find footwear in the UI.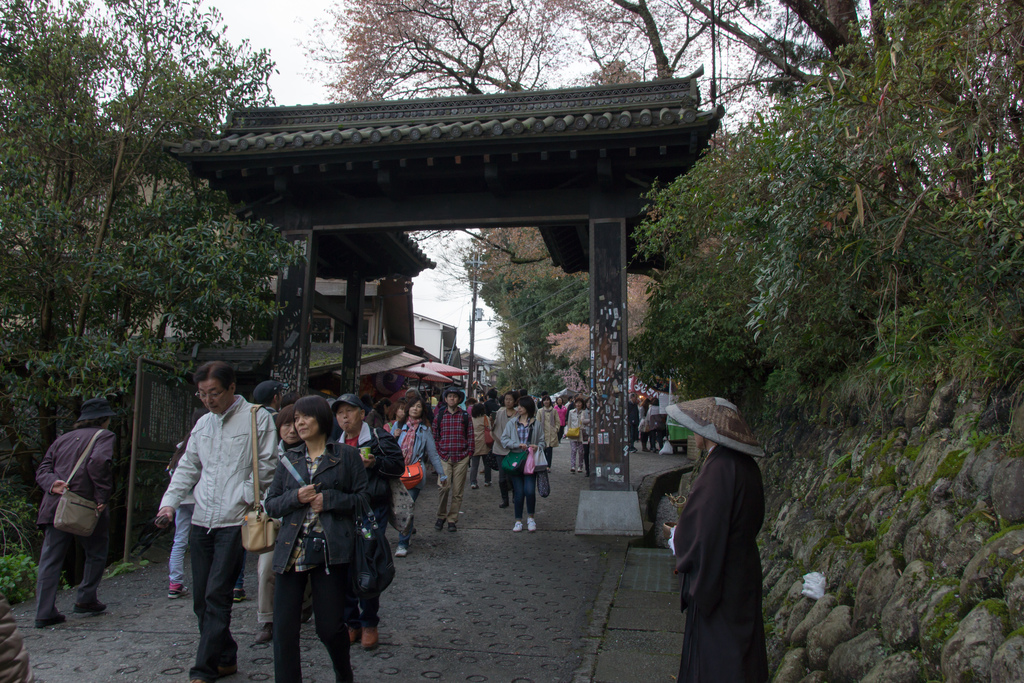
UI element at x1=228 y1=582 x2=243 y2=605.
